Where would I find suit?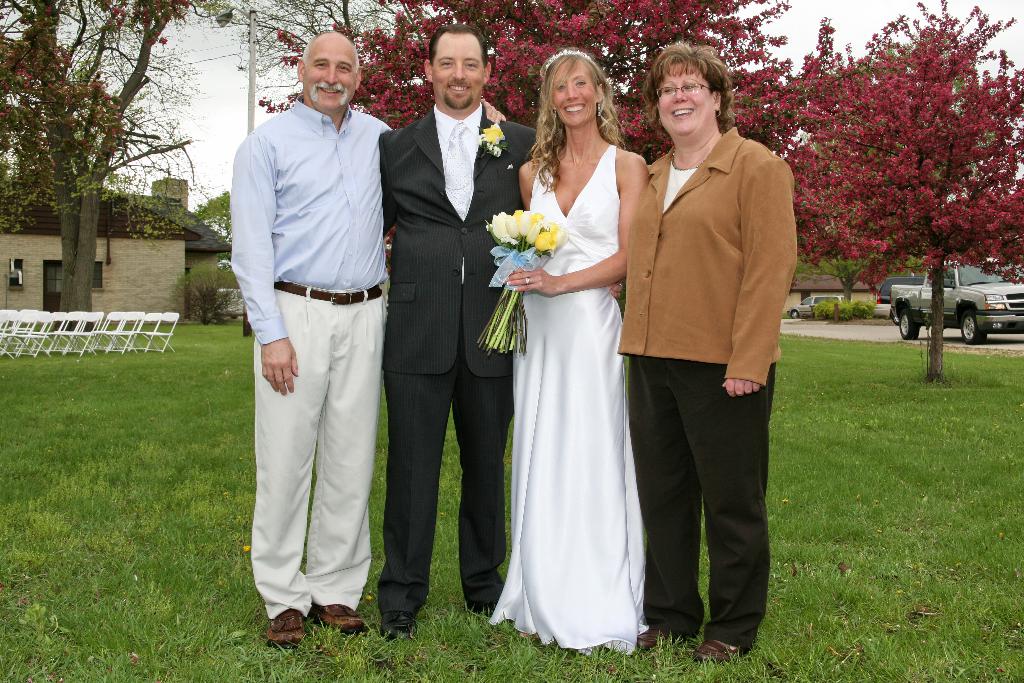
At 375:13:510:632.
